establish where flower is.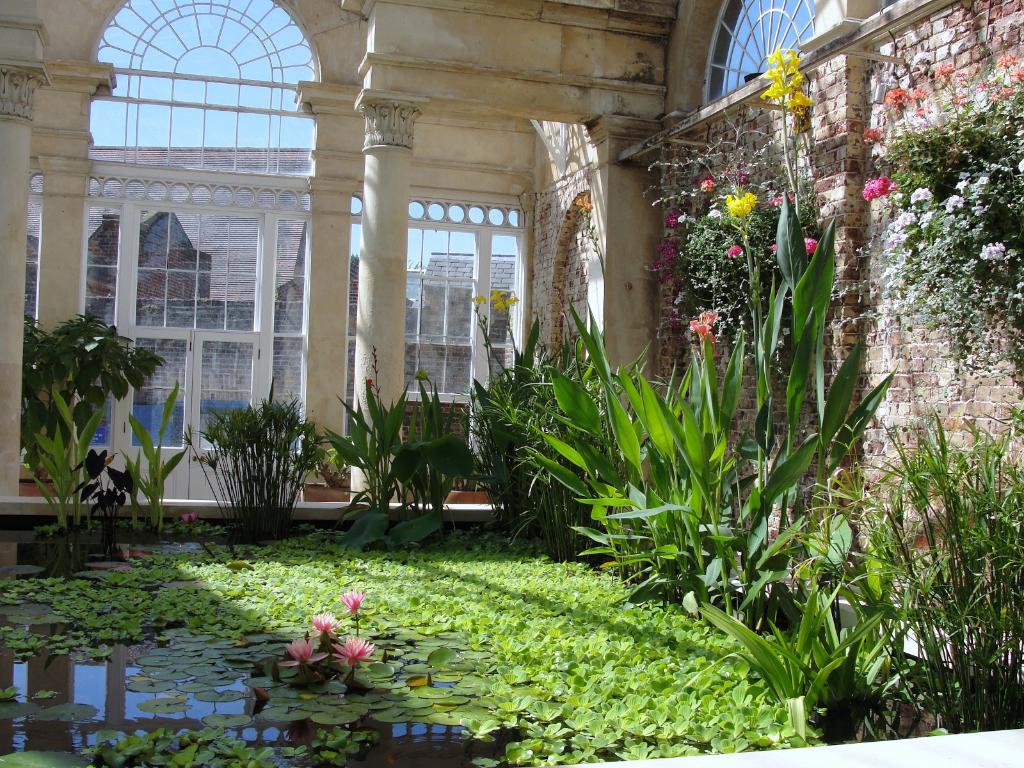
Established at <bbox>367, 378, 374, 385</bbox>.
